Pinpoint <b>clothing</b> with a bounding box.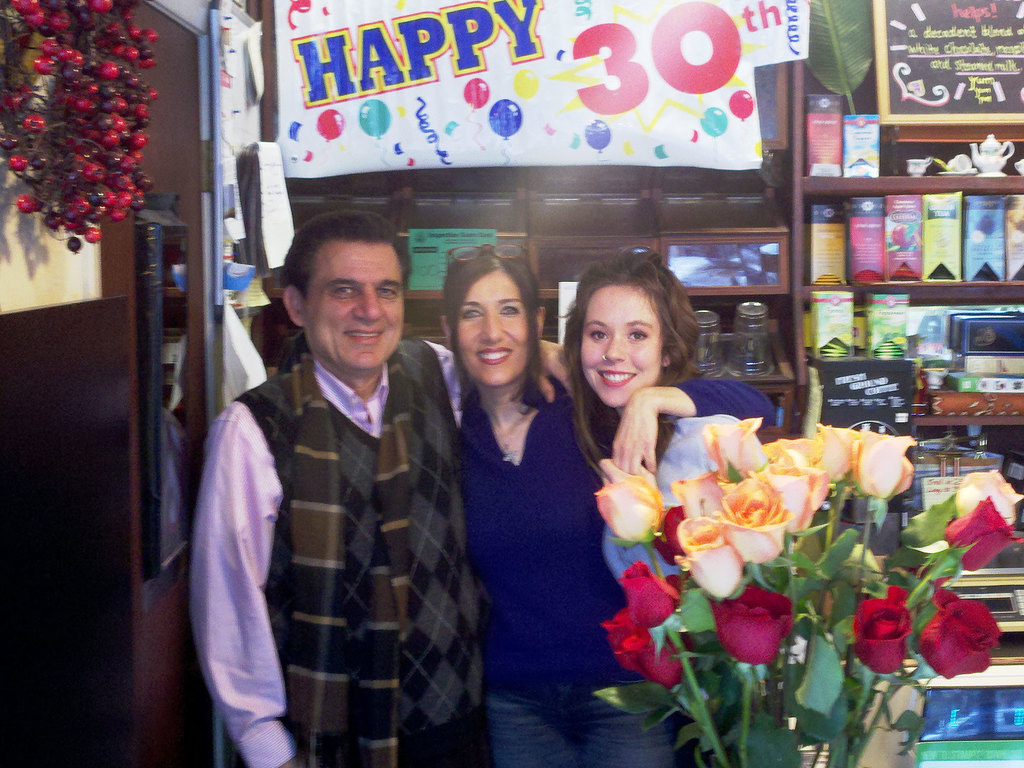
region(180, 270, 482, 767).
